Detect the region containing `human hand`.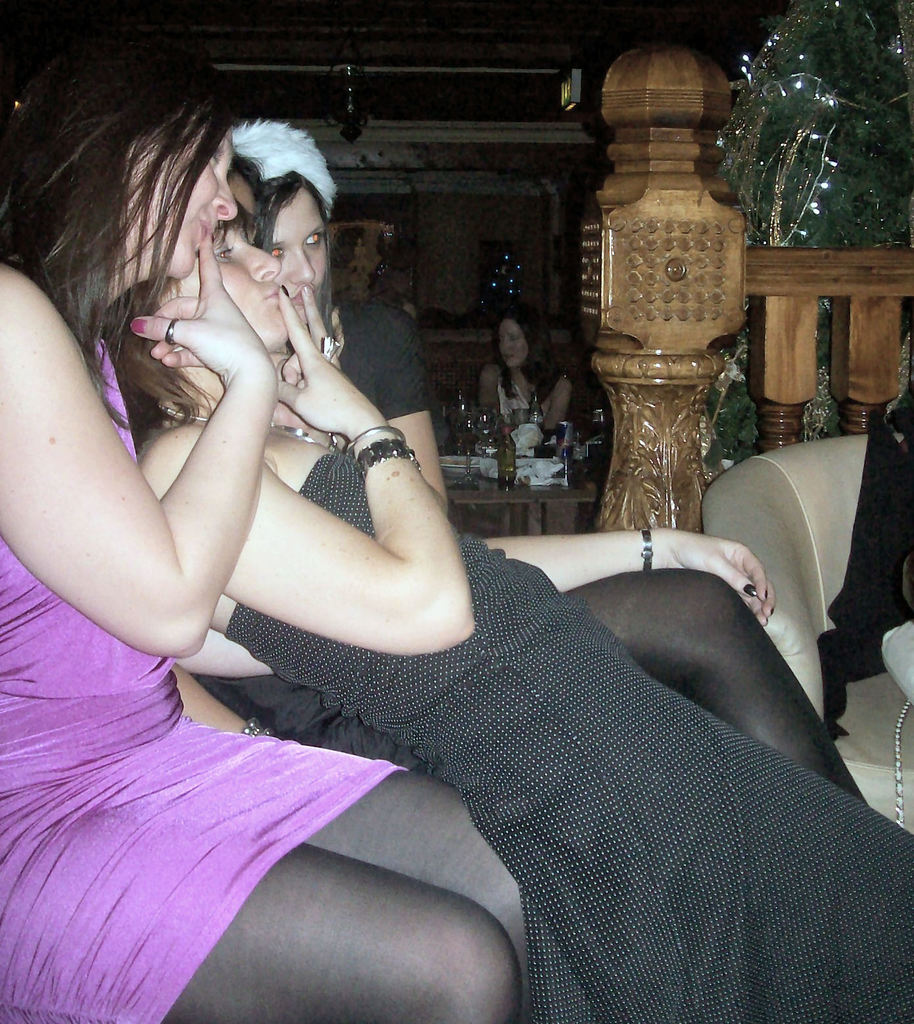
pyautogui.locateOnScreen(671, 535, 780, 625).
